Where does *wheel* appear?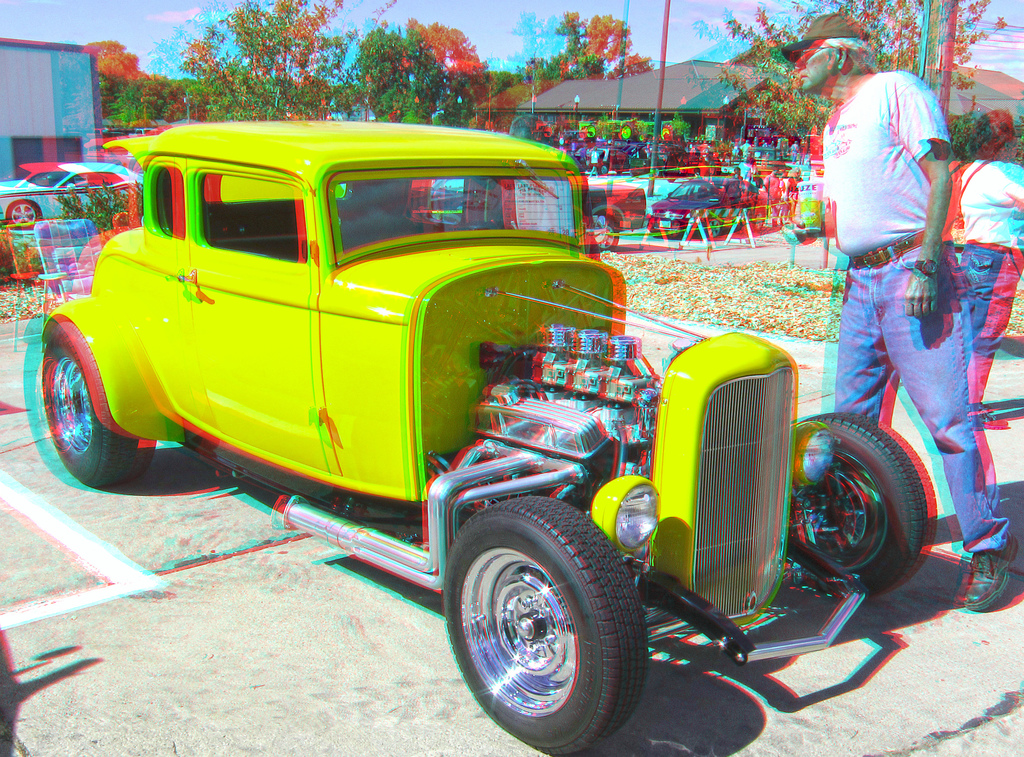
Appears at 594/212/623/249.
